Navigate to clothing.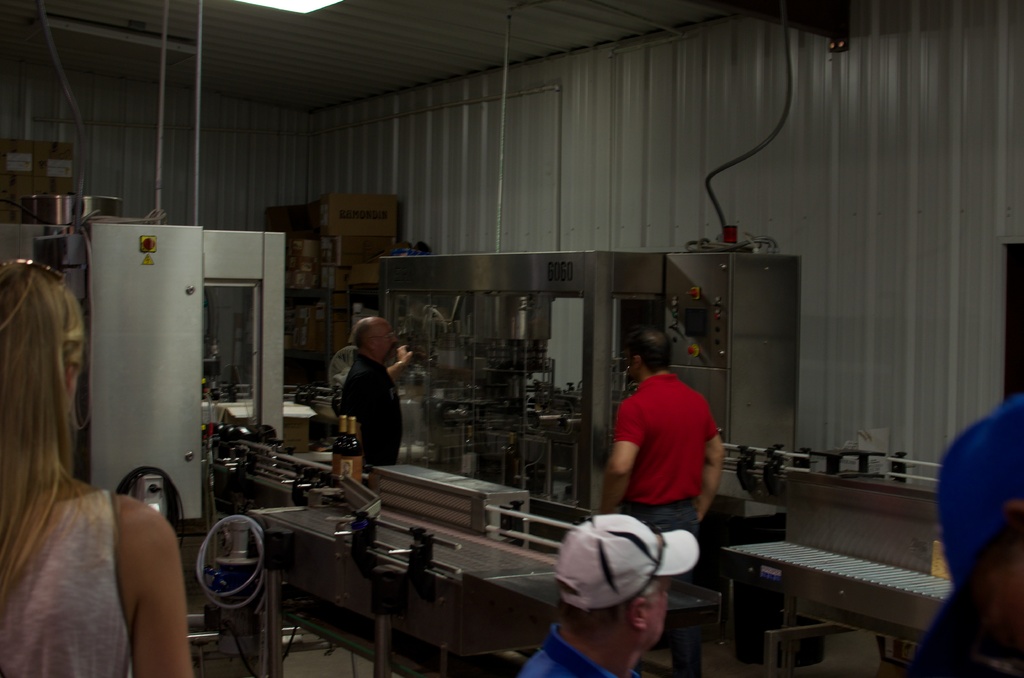
Navigation target: 604:364:718:551.
